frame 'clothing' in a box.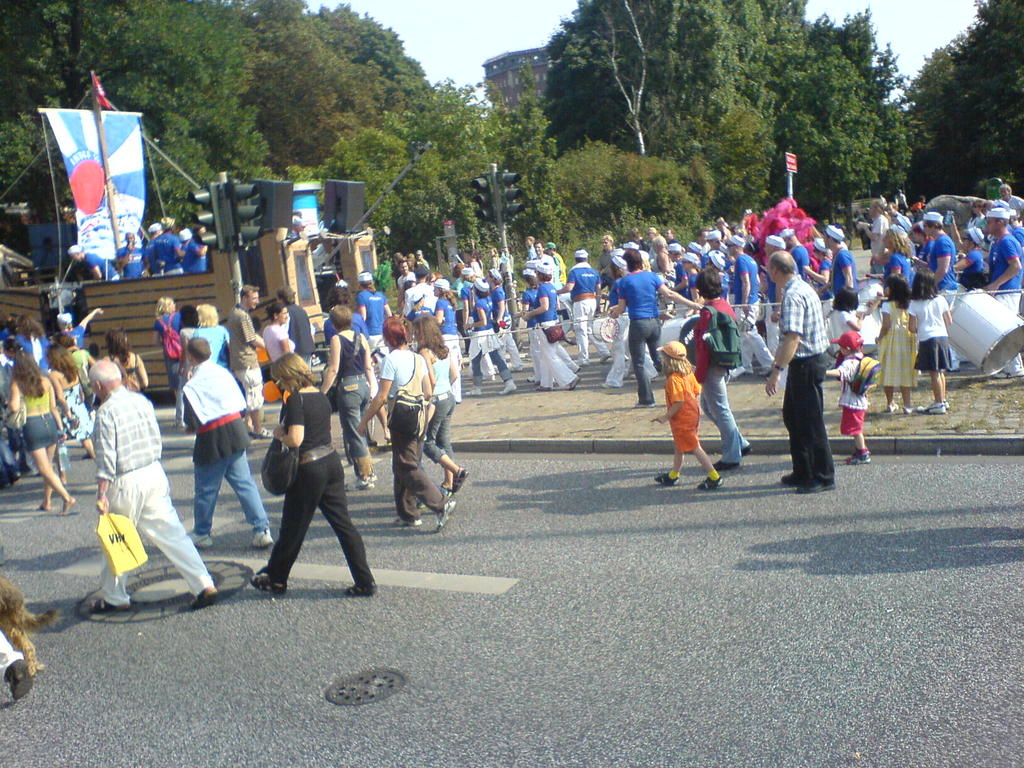
(422, 344, 458, 467).
